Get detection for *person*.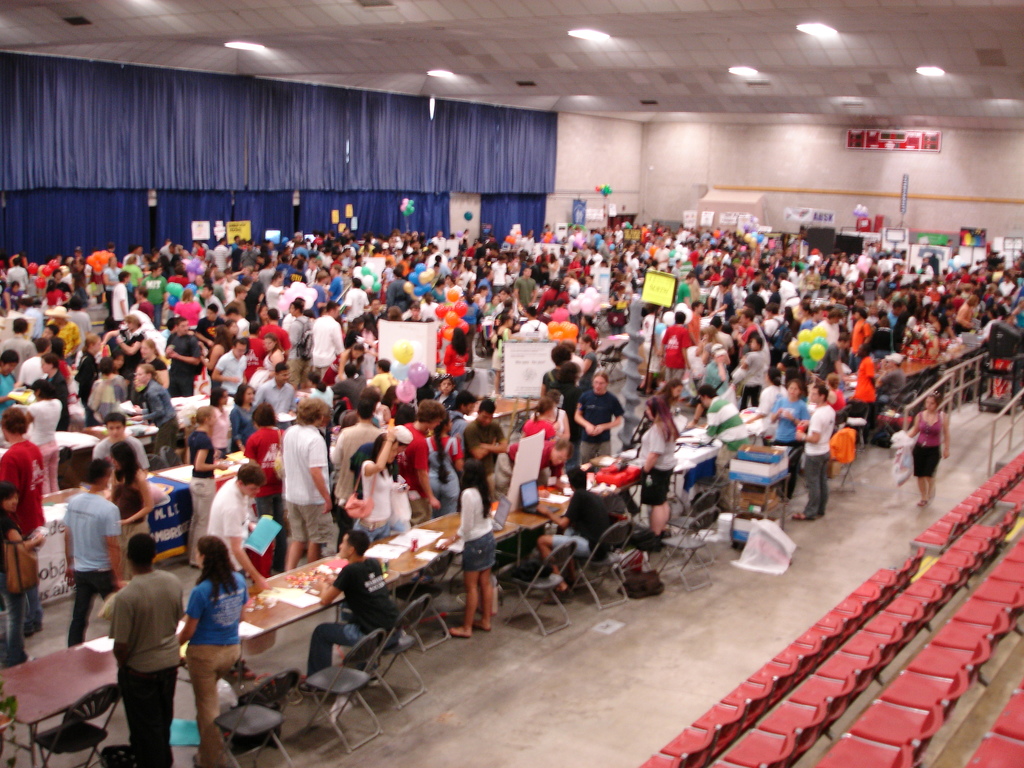
Detection: 108,350,120,374.
